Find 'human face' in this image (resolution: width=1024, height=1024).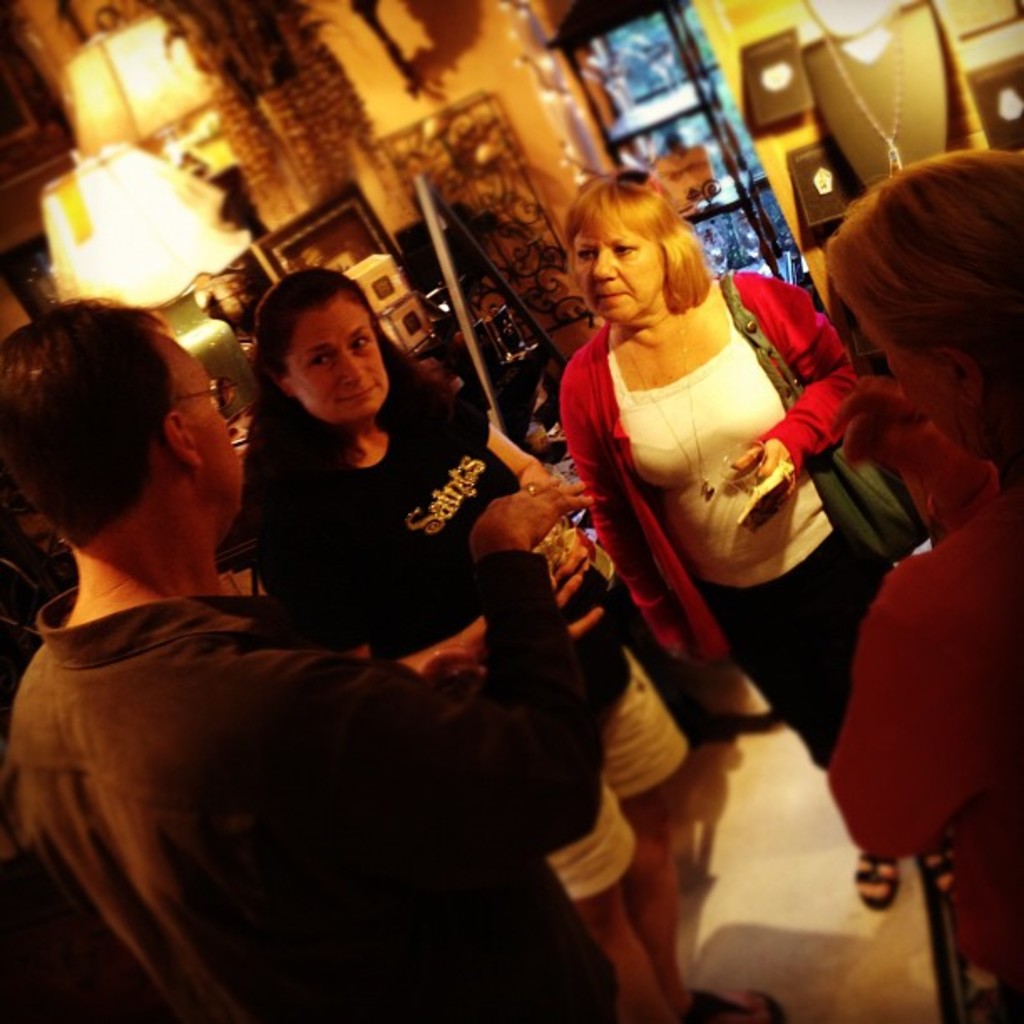
(857,311,965,457).
